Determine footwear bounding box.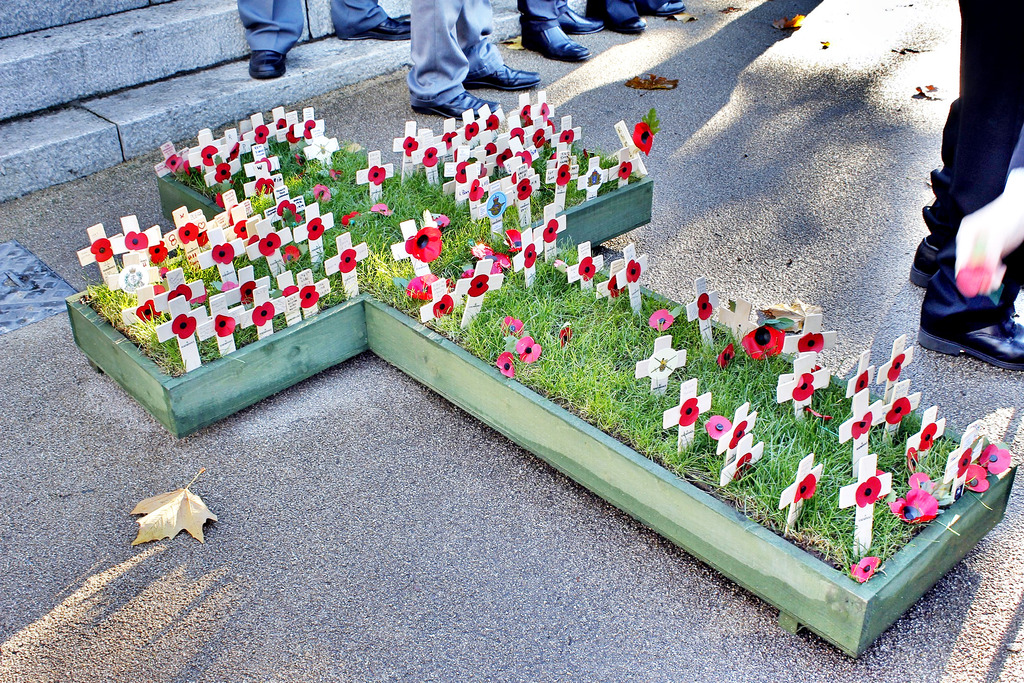
Determined: left=557, top=2, right=609, bottom=32.
